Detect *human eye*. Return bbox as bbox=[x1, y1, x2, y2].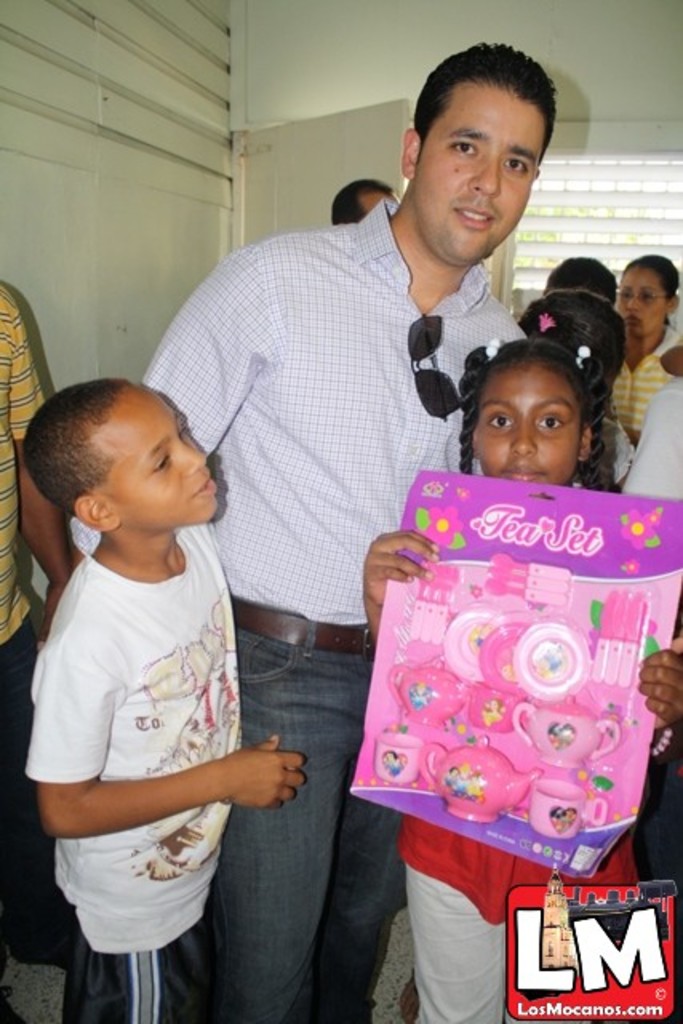
bbox=[449, 136, 485, 160].
